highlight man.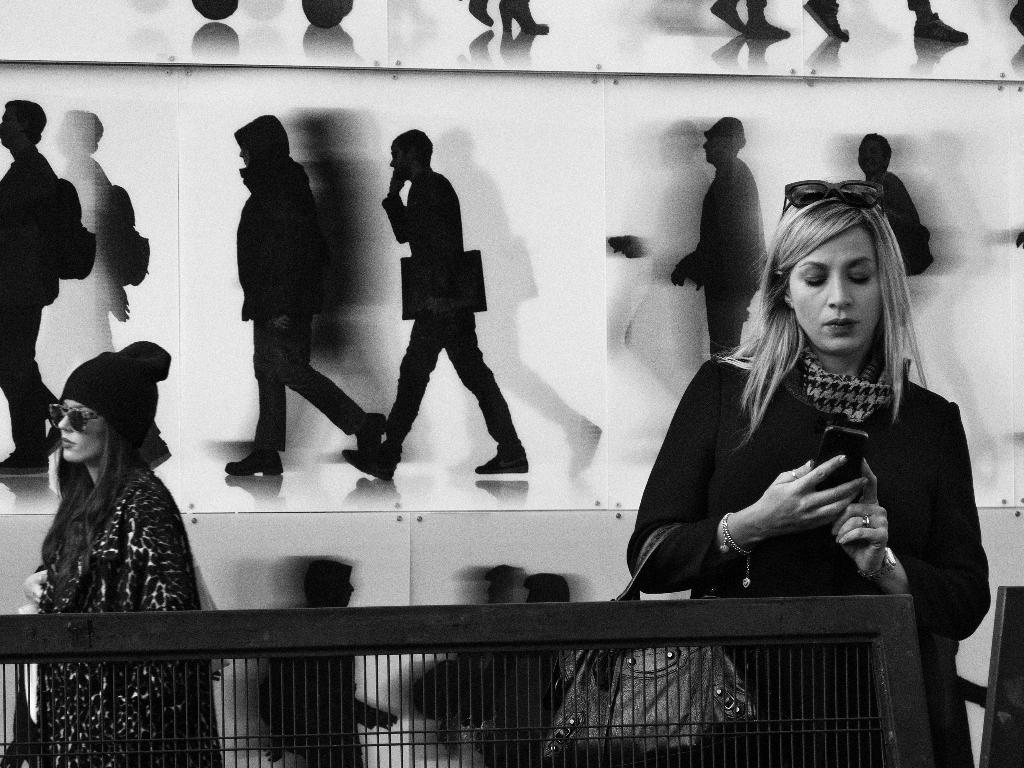
Highlighted region: <bbox>0, 88, 66, 492</bbox>.
